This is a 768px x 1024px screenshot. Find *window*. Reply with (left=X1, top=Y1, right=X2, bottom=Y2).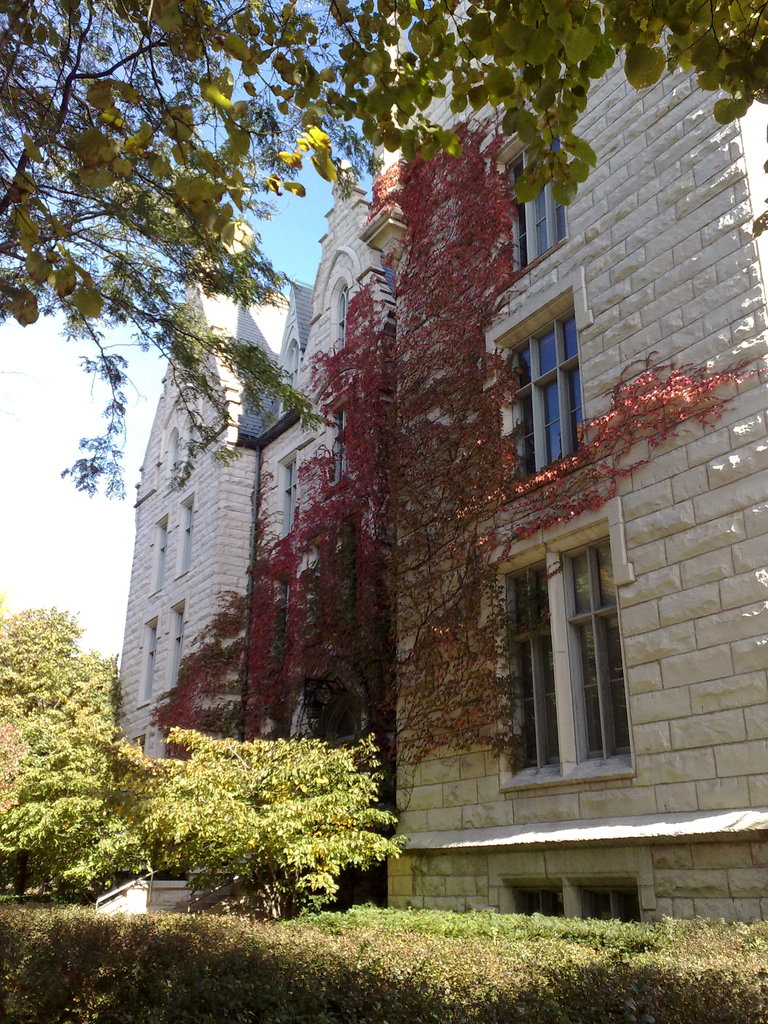
(left=148, top=511, right=166, bottom=595).
